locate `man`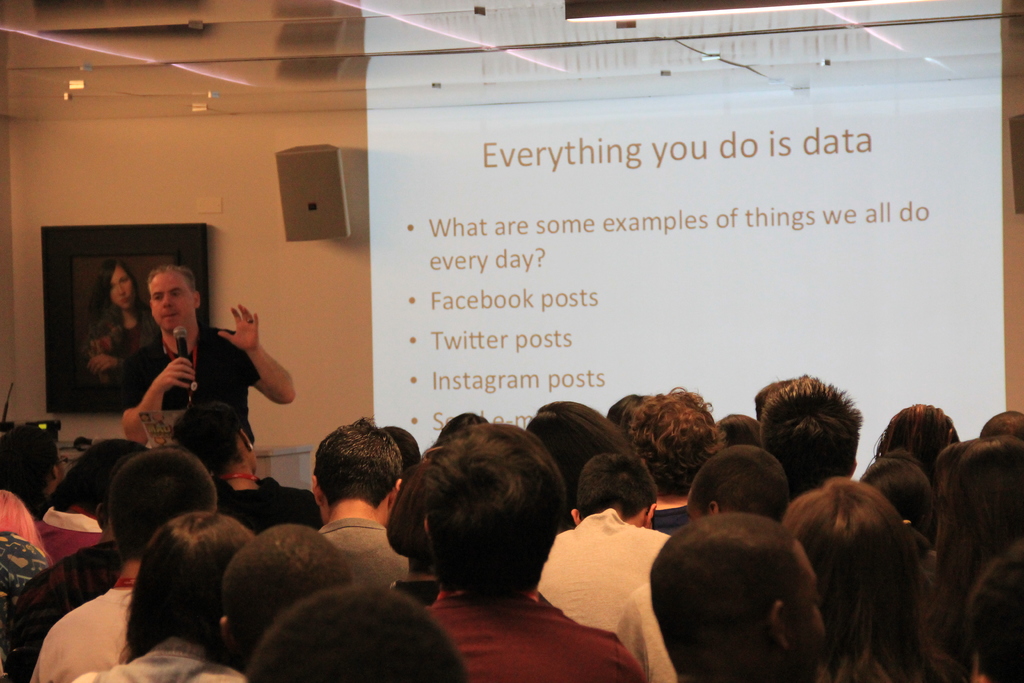
310, 414, 414, 591
